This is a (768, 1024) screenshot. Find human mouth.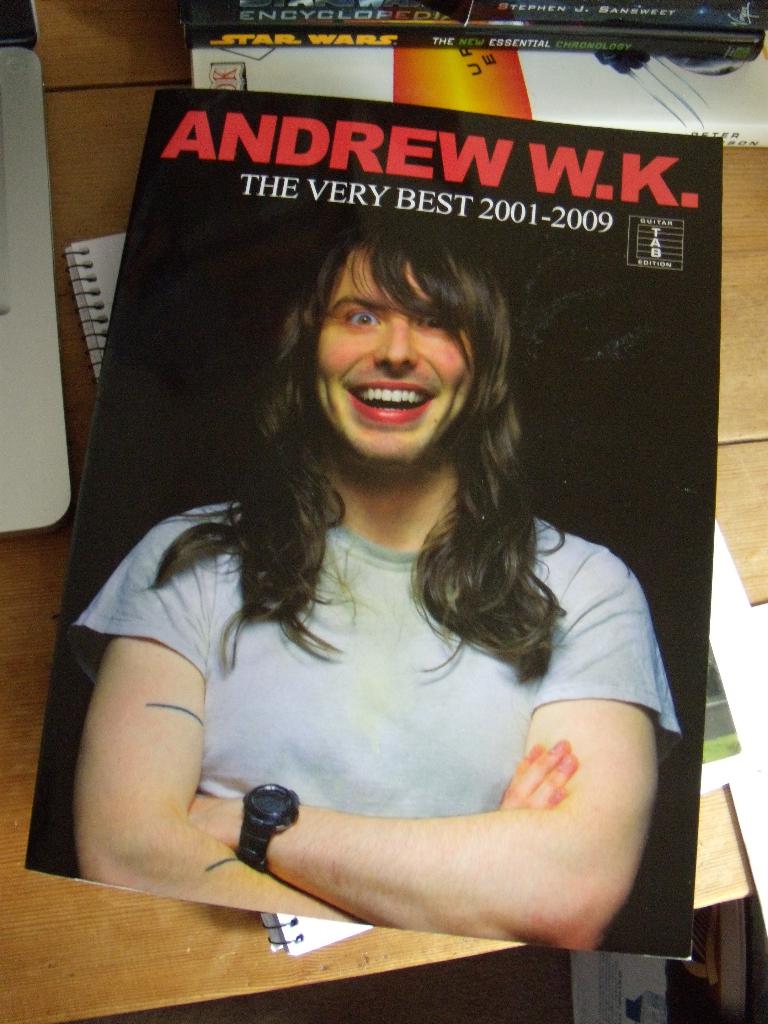
Bounding box: [340, 379, 443, 431].
